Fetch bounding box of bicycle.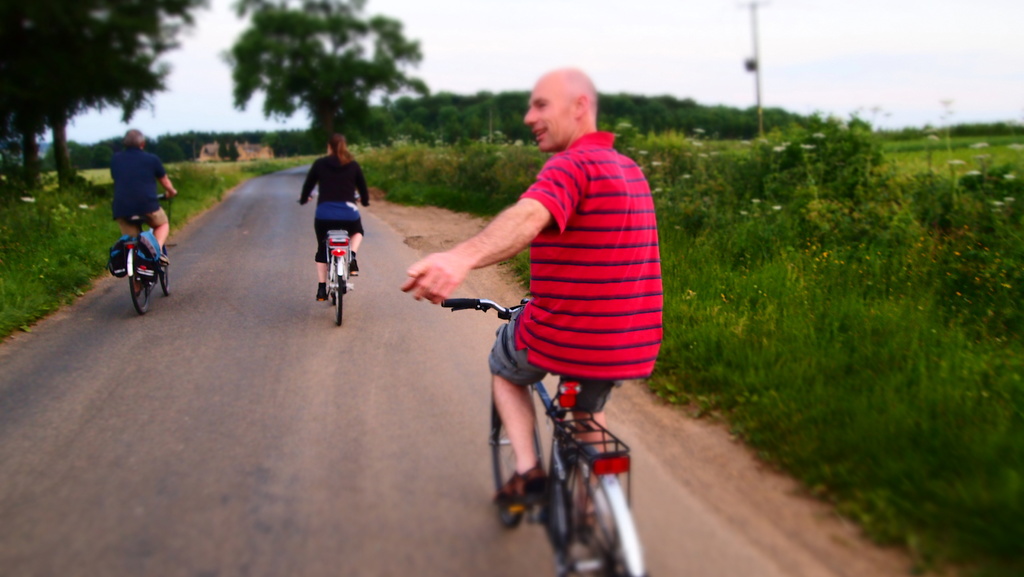
Bbox: pyautogui.locateOnScreen(109, 187, 177, 316).
